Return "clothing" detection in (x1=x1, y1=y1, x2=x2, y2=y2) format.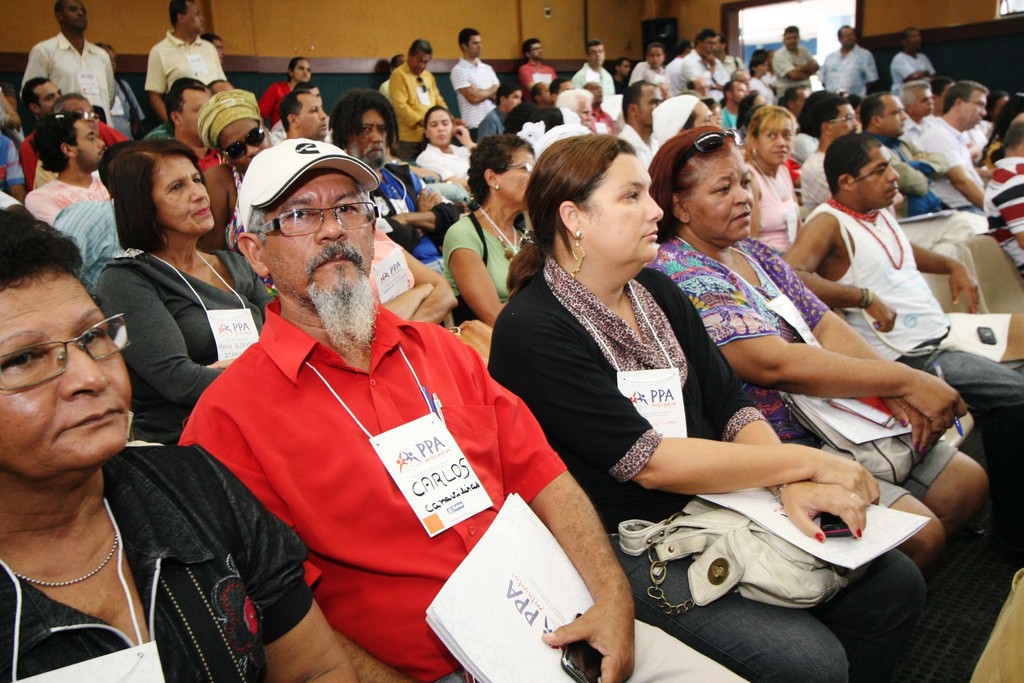
(x1=198, y1=270, x2=573, y2=646).
